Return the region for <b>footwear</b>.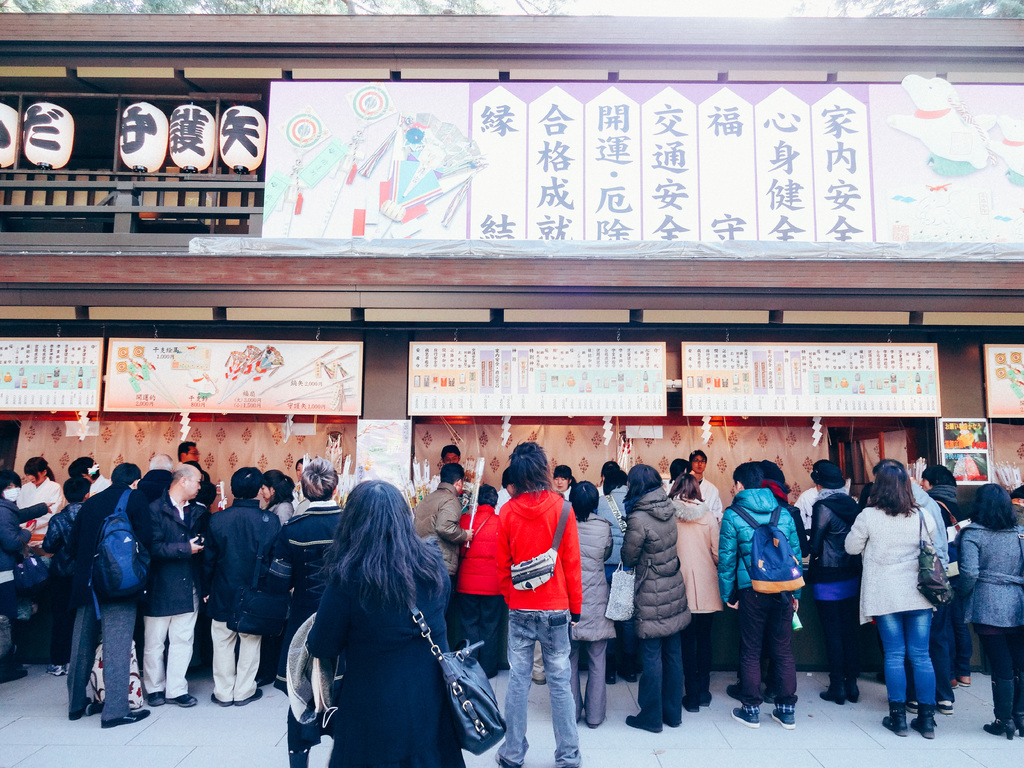
x1=726 y1=684 x2=739 y2=701.
